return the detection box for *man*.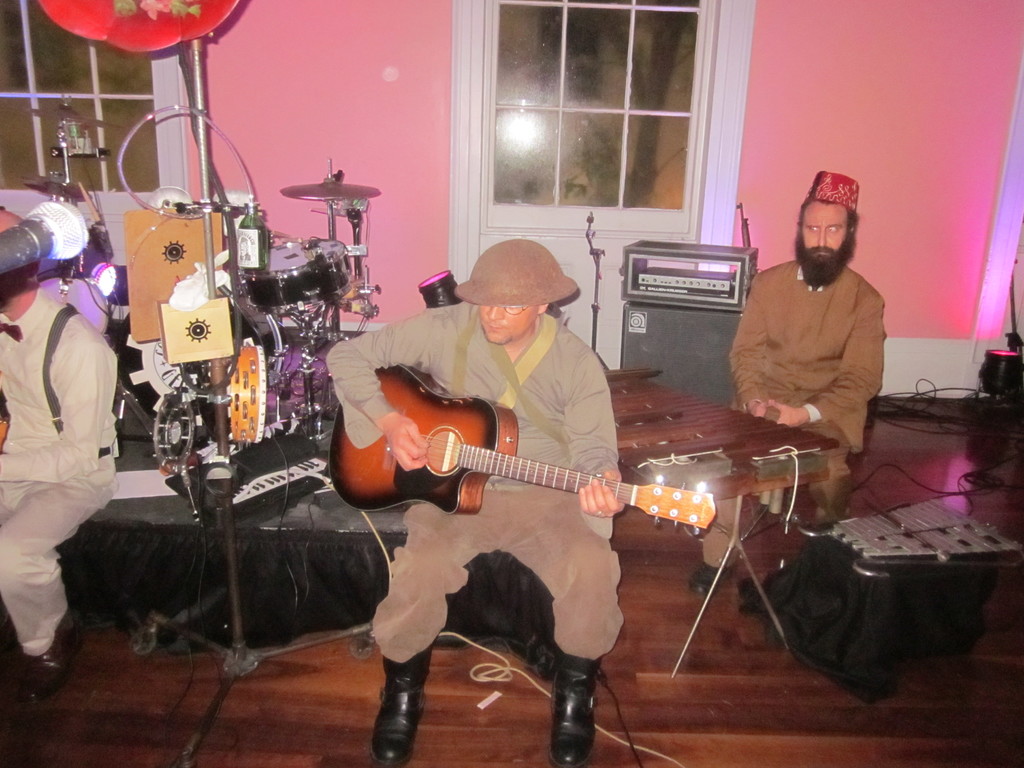
l=0, t=209, r=116, b=703.
